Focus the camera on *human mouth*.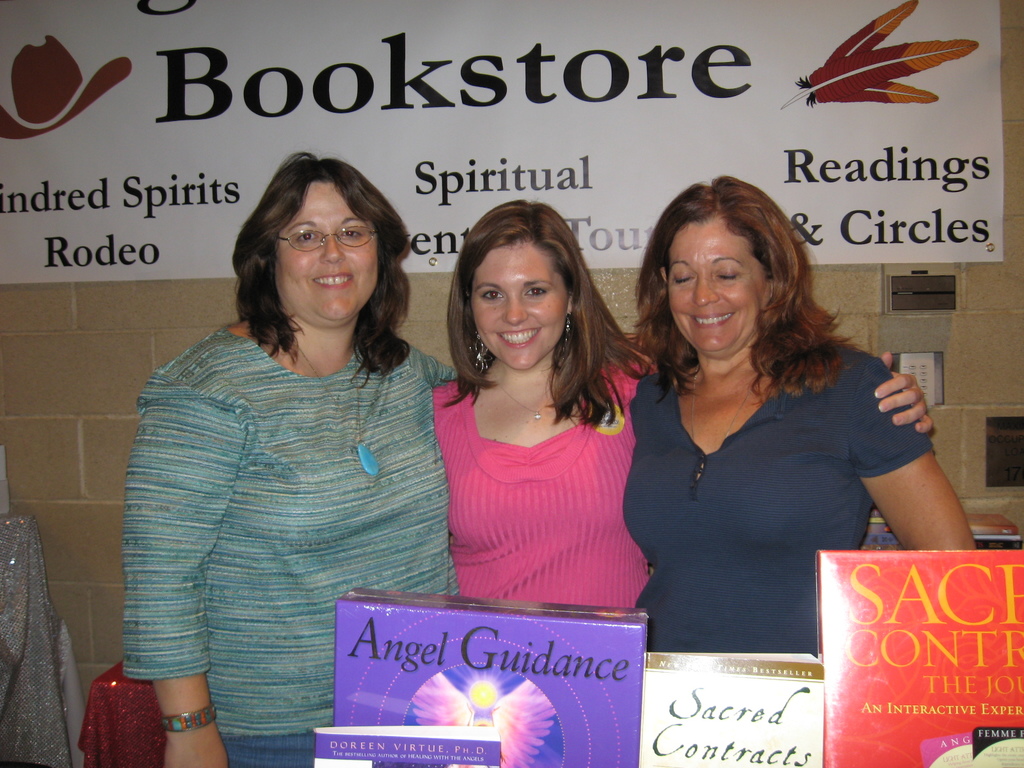
Focus region: {"left": 497, "top": 328, "right": 540, "bottom": 348}.
